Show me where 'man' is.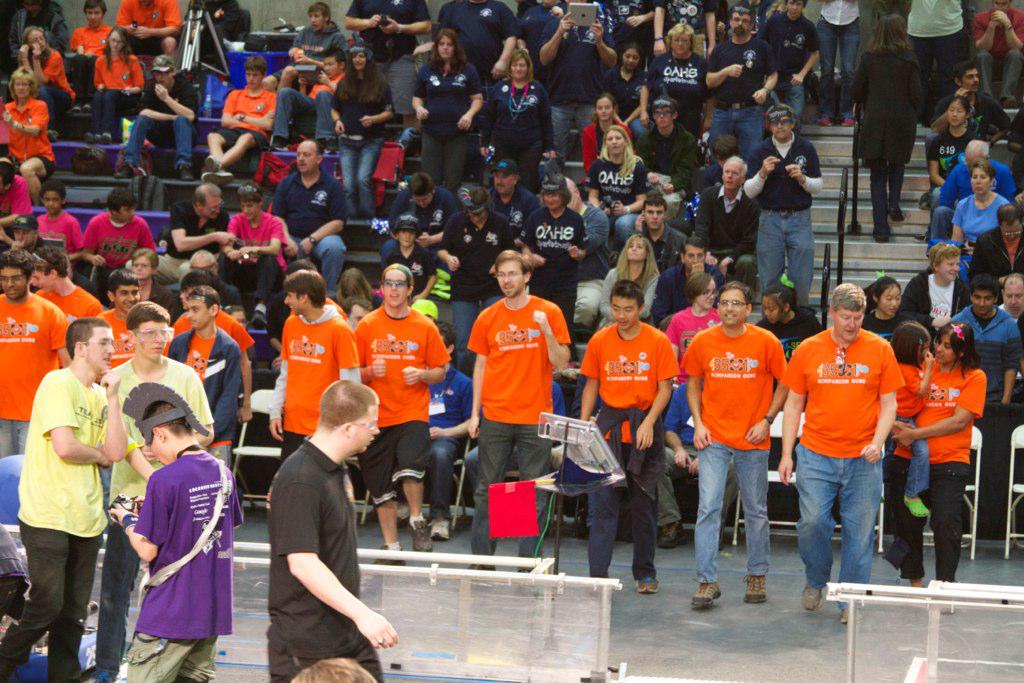
'man' is at pyautogui.locateOnScreen(956, 0, 1022, 114).
